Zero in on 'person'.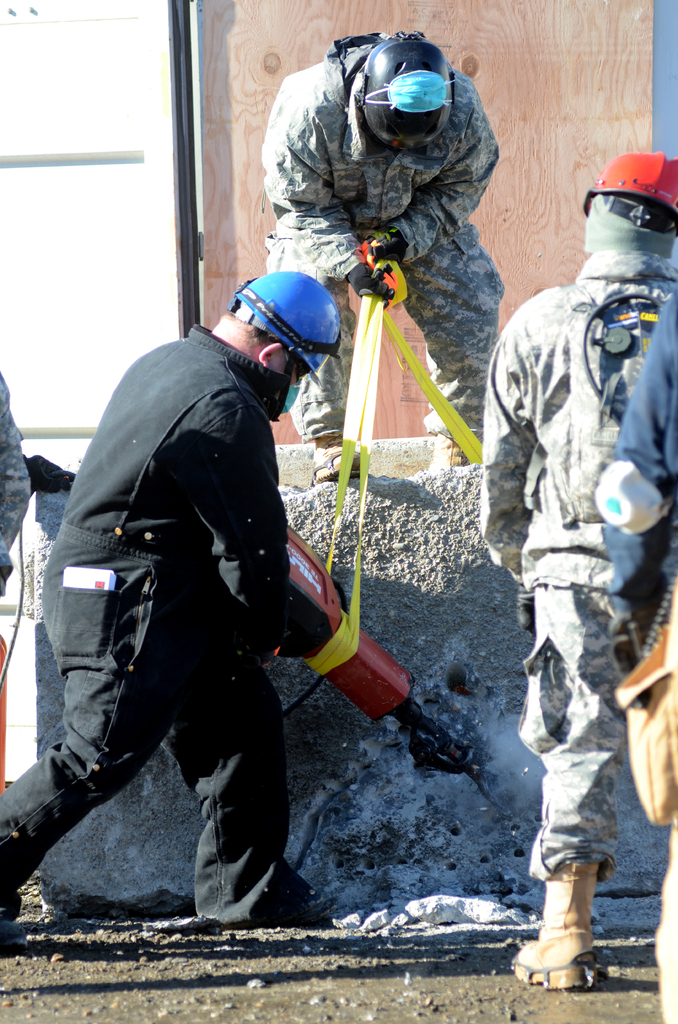
Zeroed in: bbox=(259, 8, 513, 474).
